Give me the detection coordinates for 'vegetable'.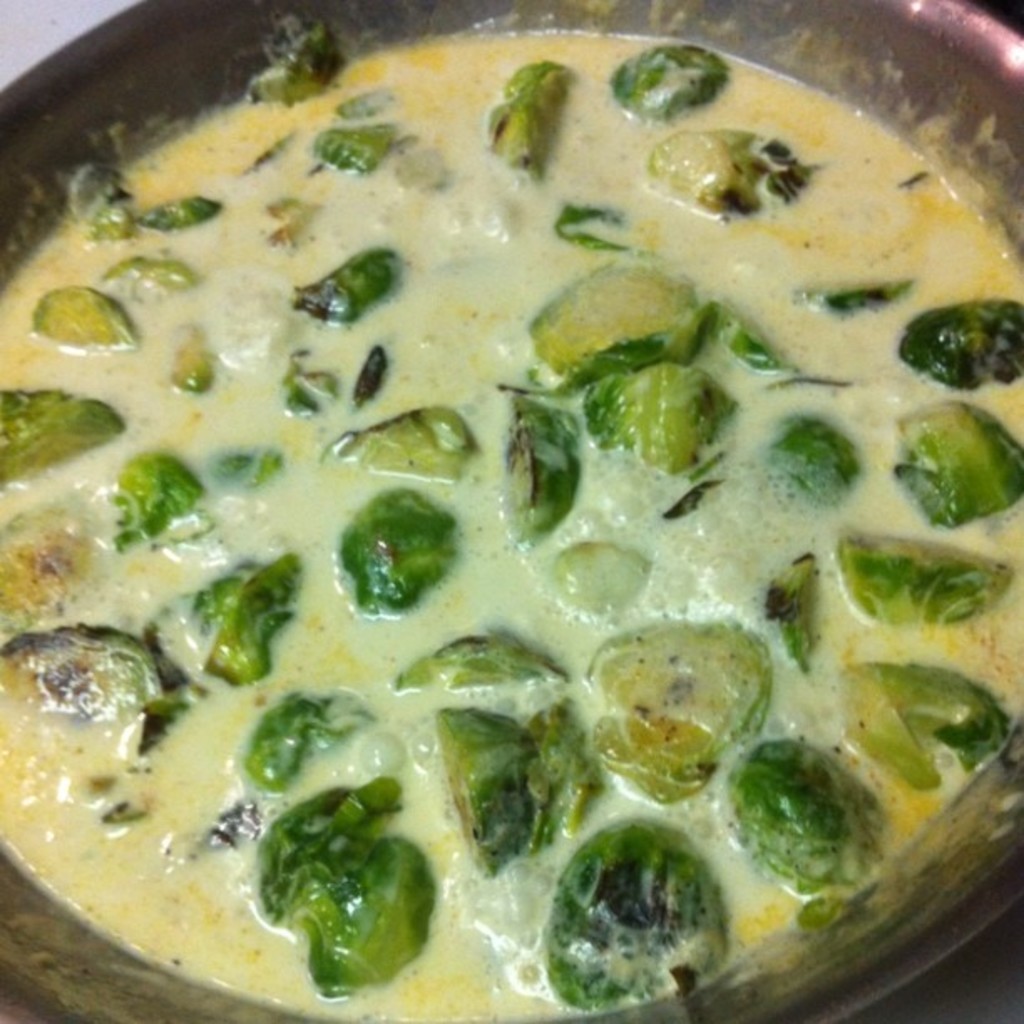
Rect(0, 494, 124, 643).
